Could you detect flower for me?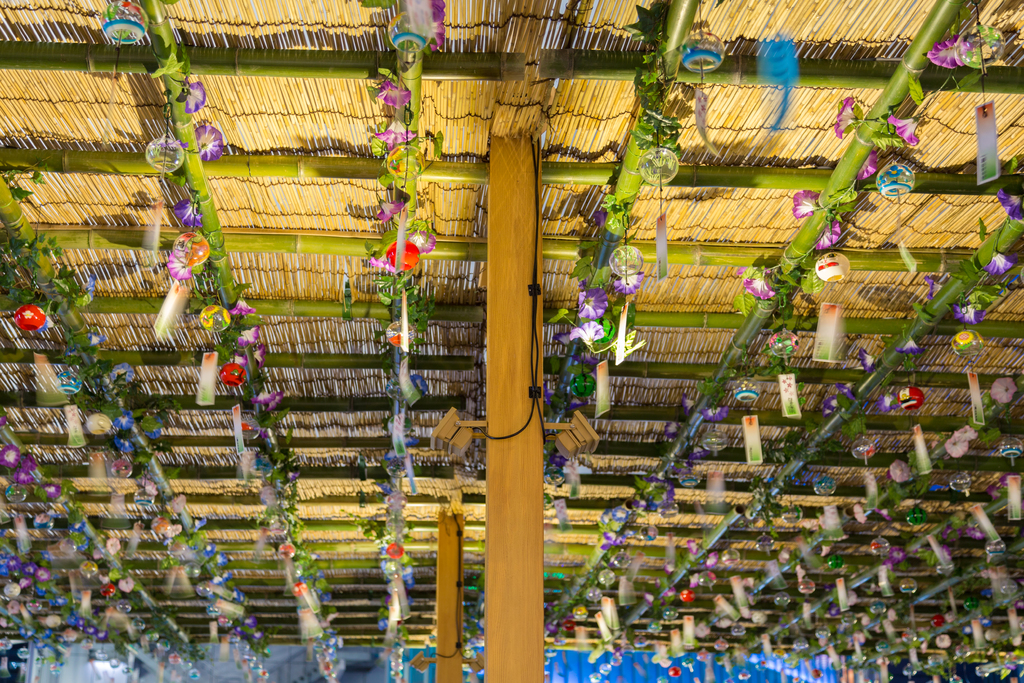
Detection result: <region>410, 226, 436, 258</region>.
